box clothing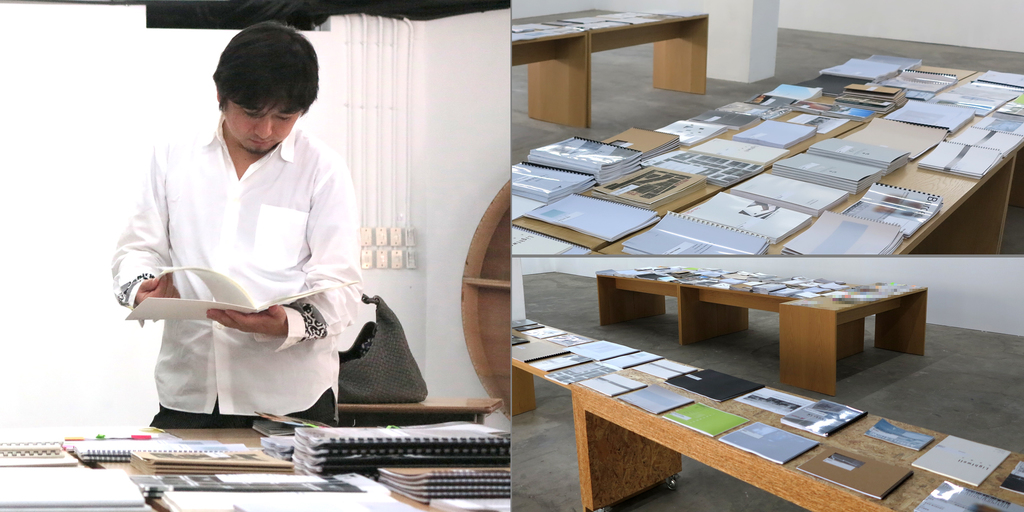
BBox(111, 106, 360, 429)
